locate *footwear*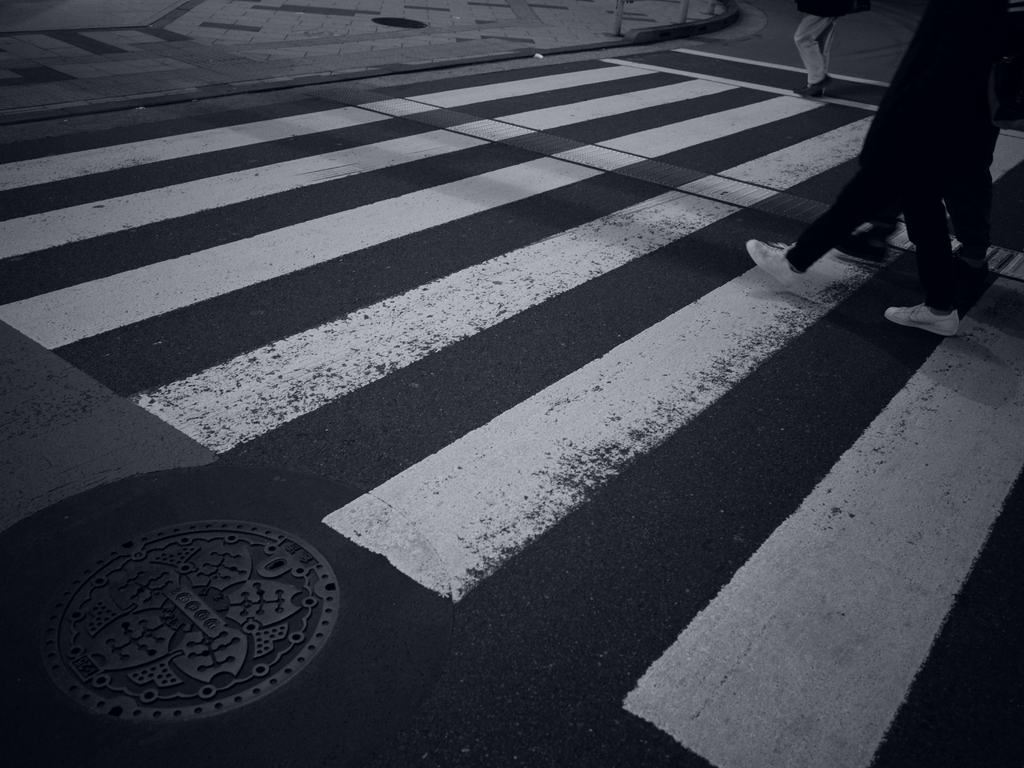
799,73,836,98
